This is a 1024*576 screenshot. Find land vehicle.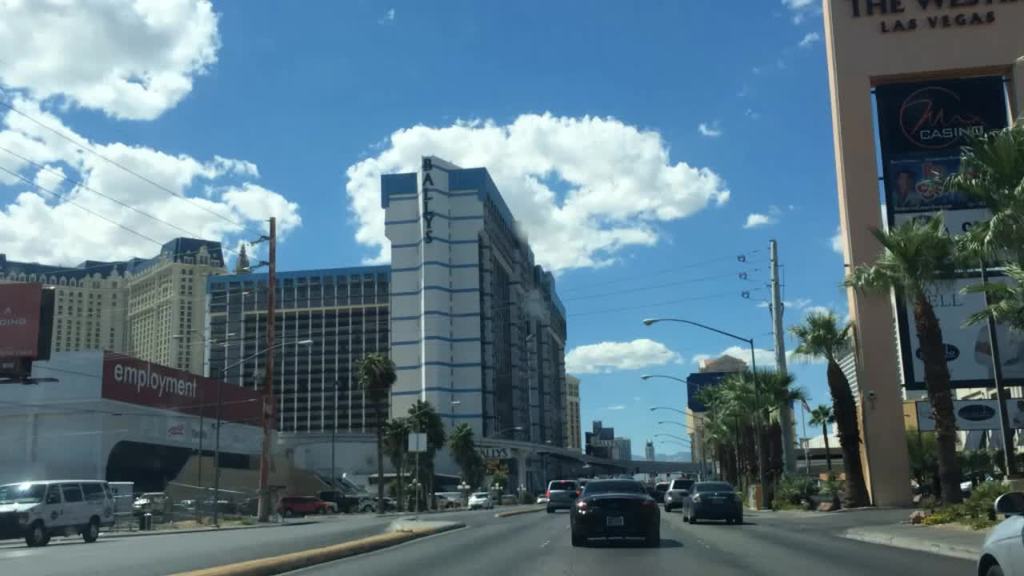
Bounding box: region(134, 494, 172, 514).
